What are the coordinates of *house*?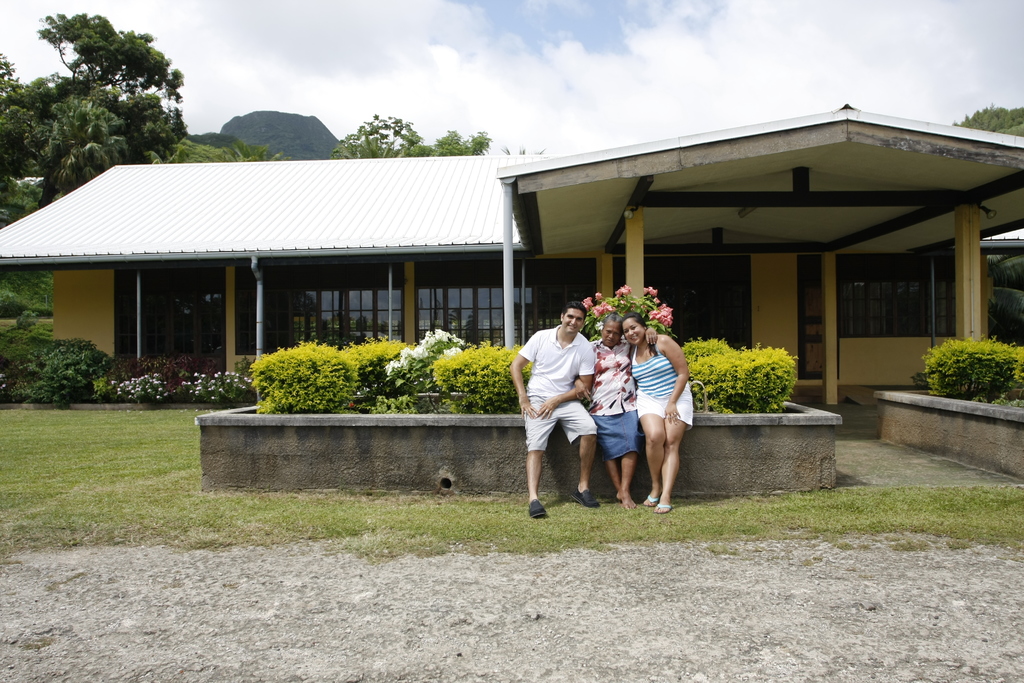
0,158,527,366.
